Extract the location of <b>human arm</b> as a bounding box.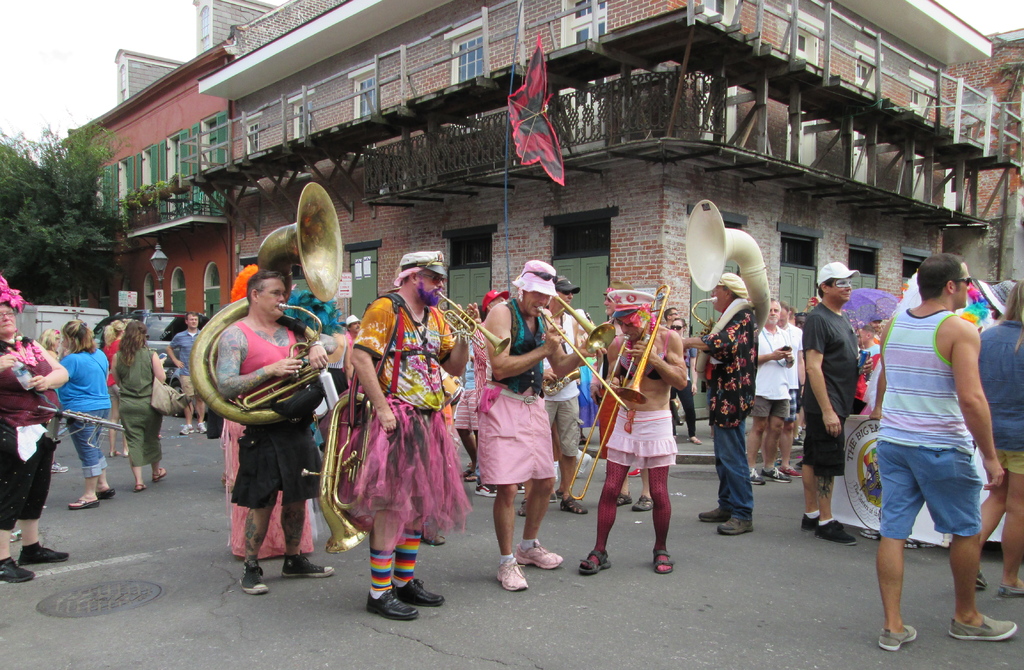
x1=102 y1=356 x2=107 y2=396.
